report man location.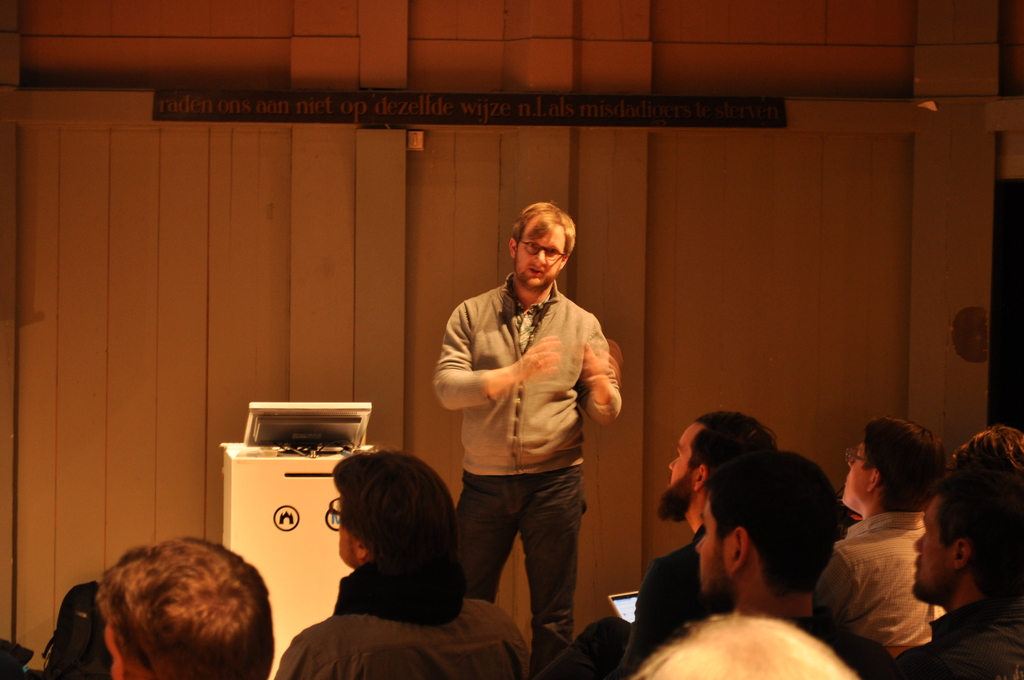
Report: crop(692, 448, 901, 679).
